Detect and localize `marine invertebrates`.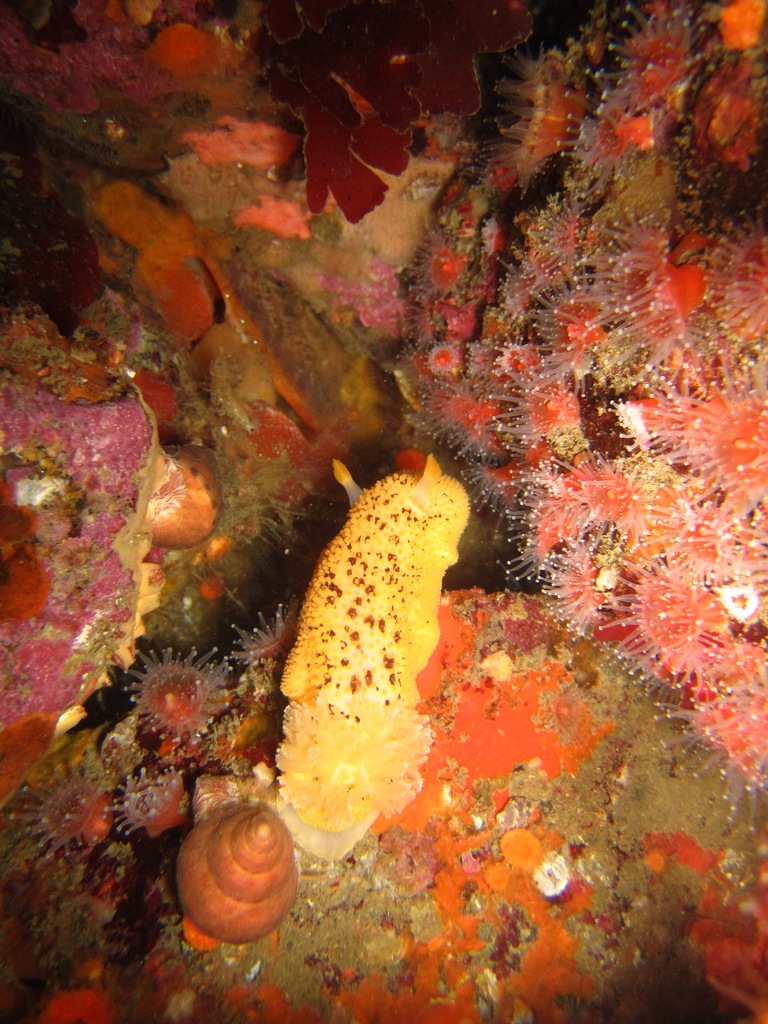
Localized at left=550, top=95, right=662, bottom=175.
